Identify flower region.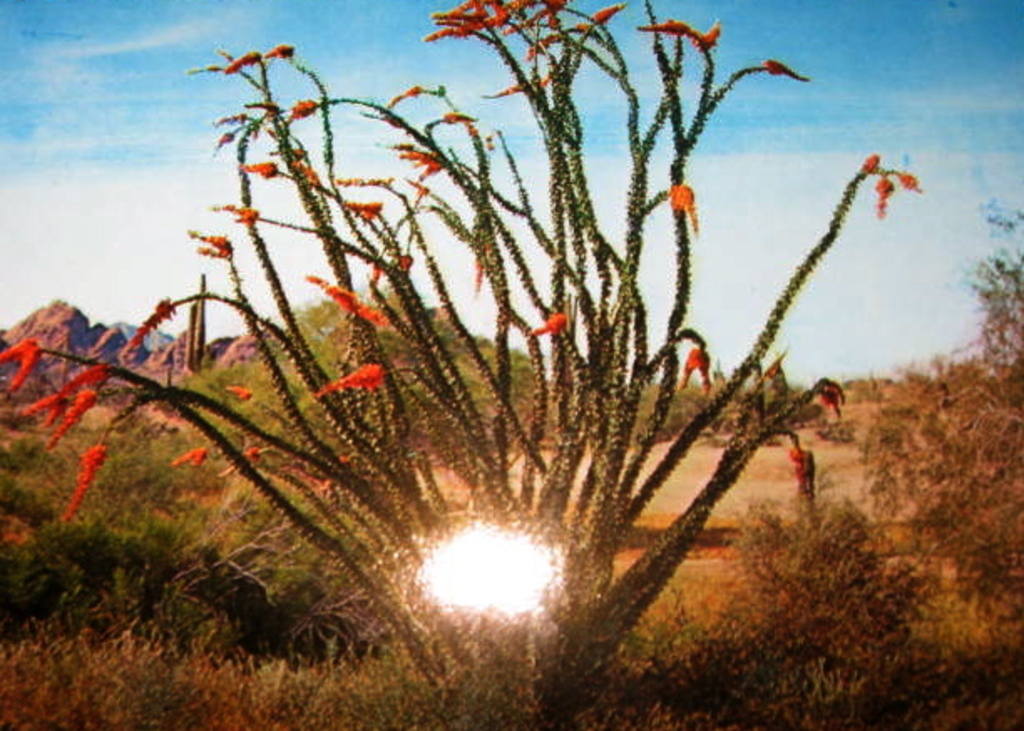
Region: [305, 274, 400, 333].
